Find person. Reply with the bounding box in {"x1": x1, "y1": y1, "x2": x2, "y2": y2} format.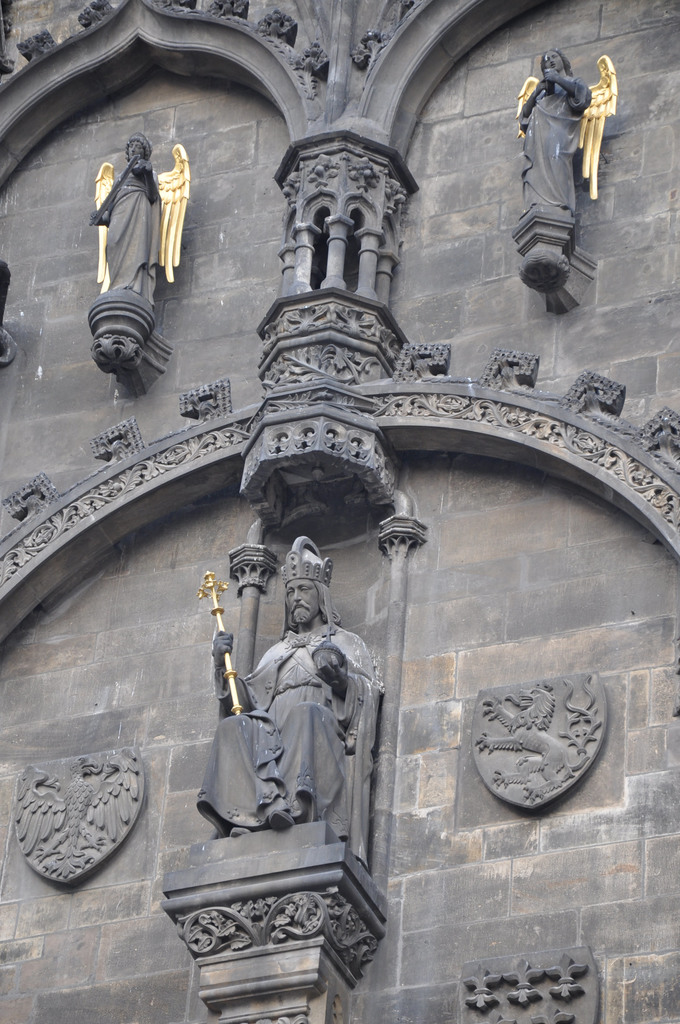
{"x1": 195, "y1": 540, "x2": 378, "y2": 832}.
